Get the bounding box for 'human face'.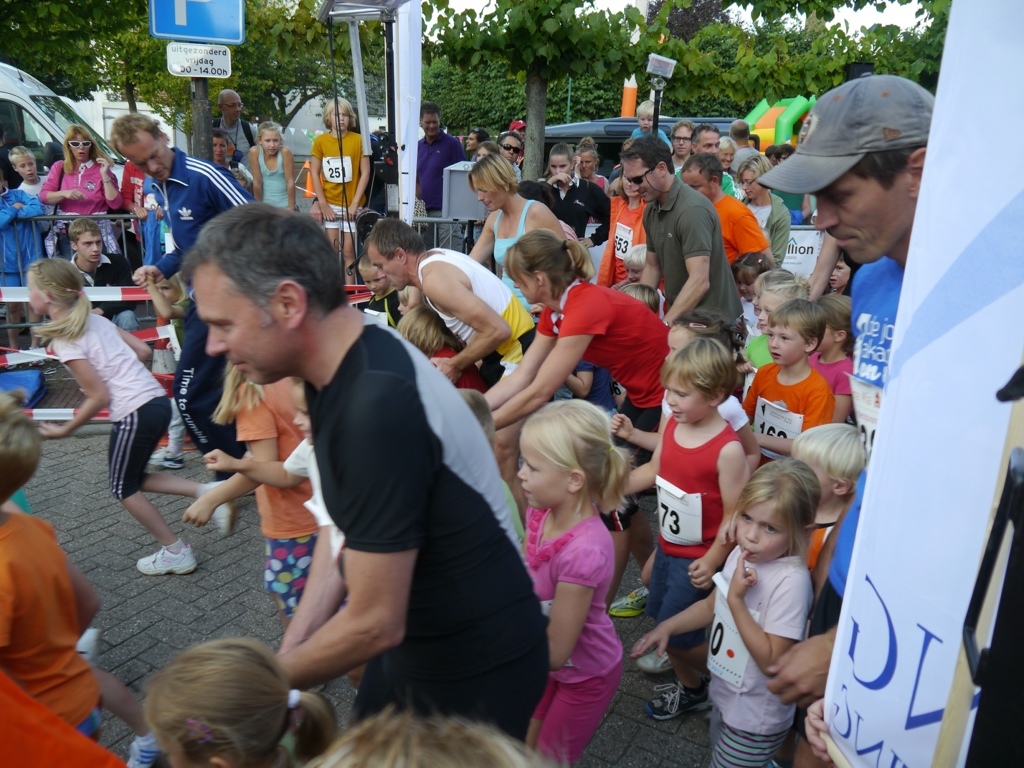
rect(214, 139, 227, 160).
